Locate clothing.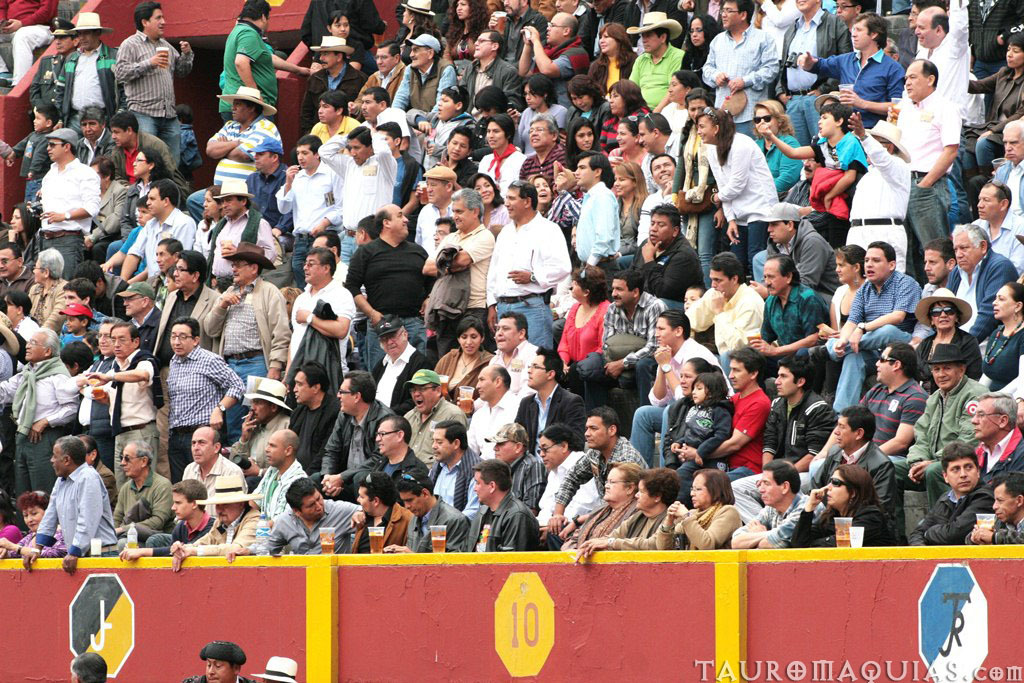
Bounding box: (27,276,66,328).
